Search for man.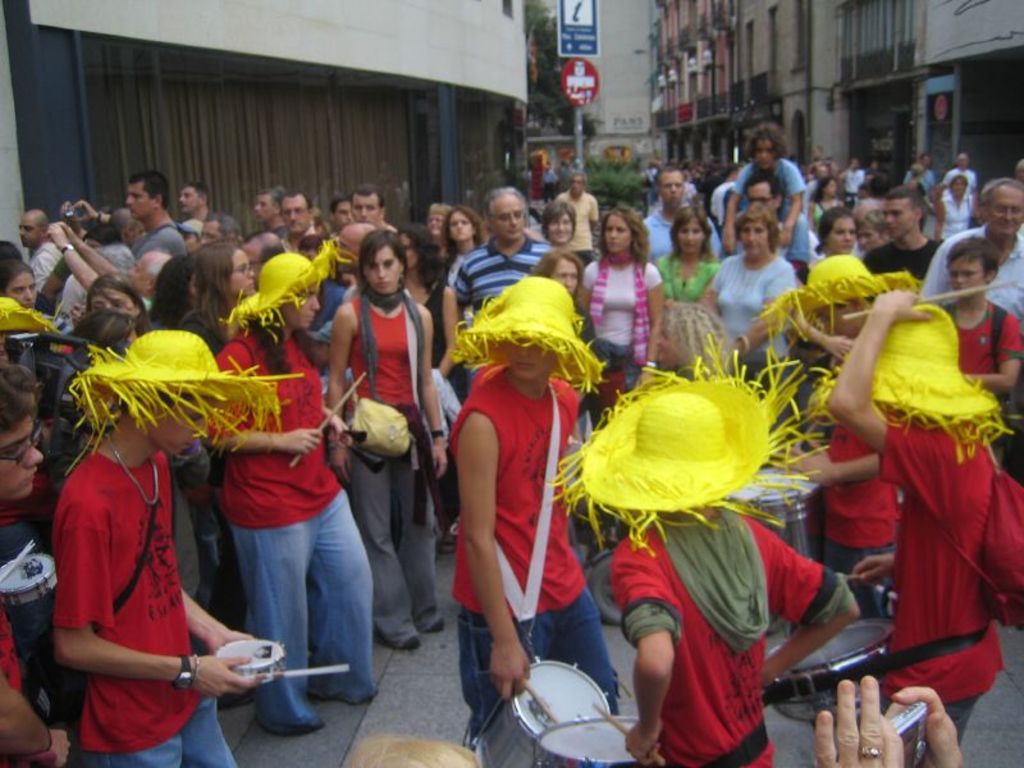
Found at [346,182,402,236].
